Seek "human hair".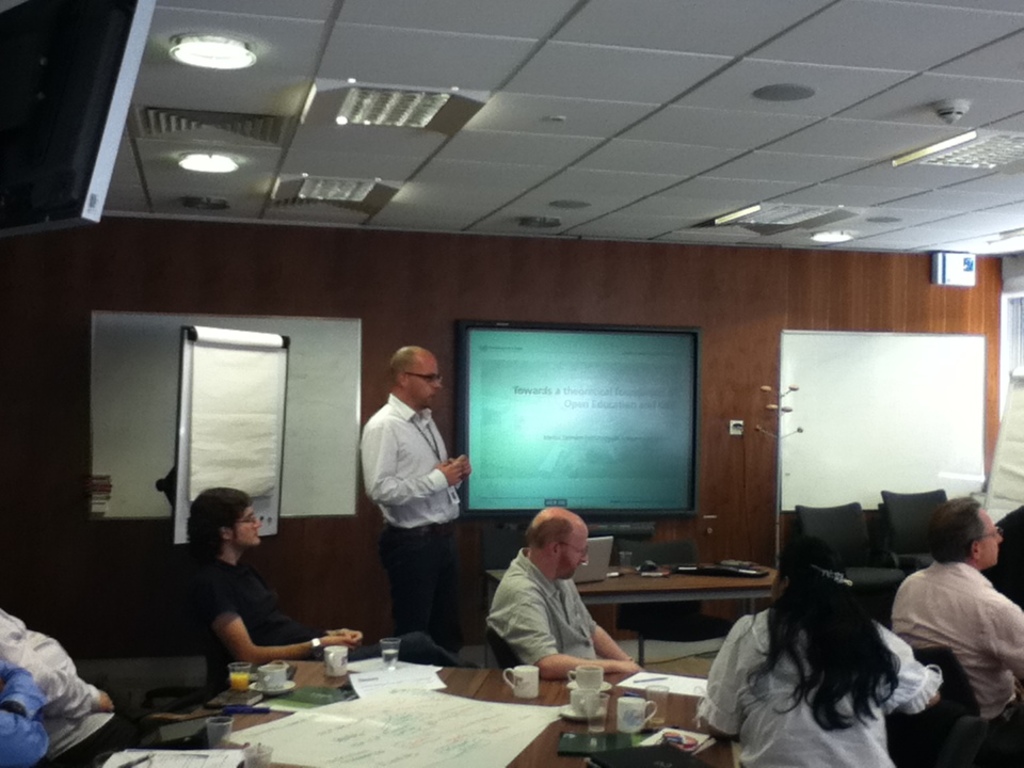
(x1=387, y1=349, x2=417, y2=393).
